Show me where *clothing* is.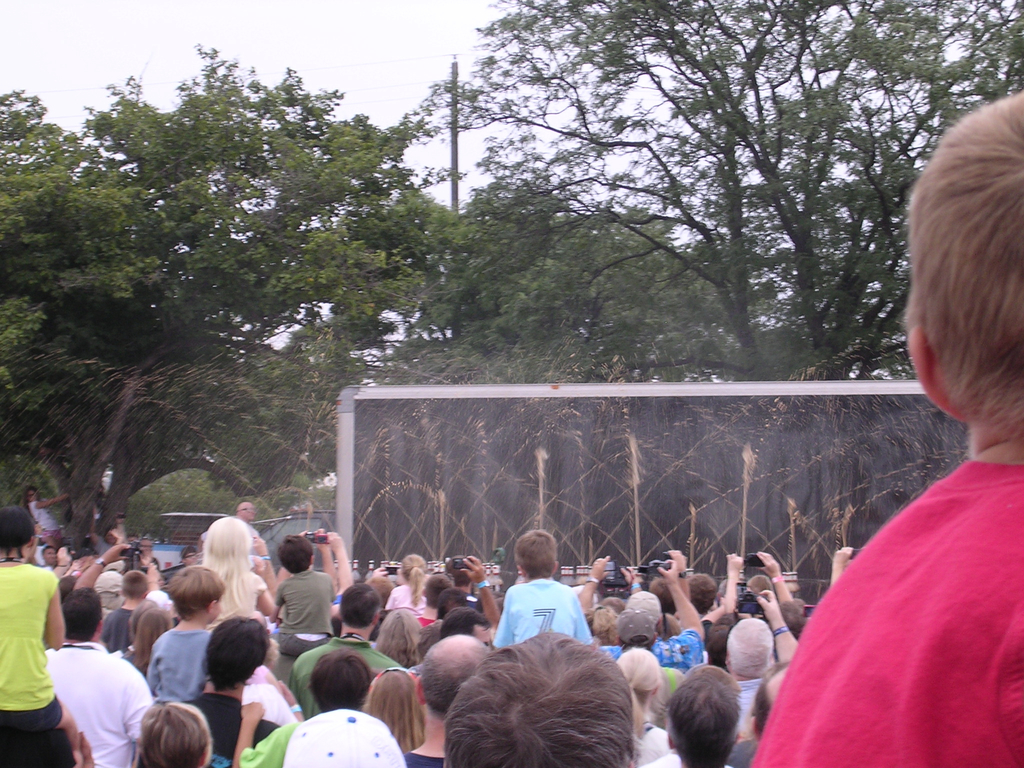
*clothing* is at 115 648 154 664.
